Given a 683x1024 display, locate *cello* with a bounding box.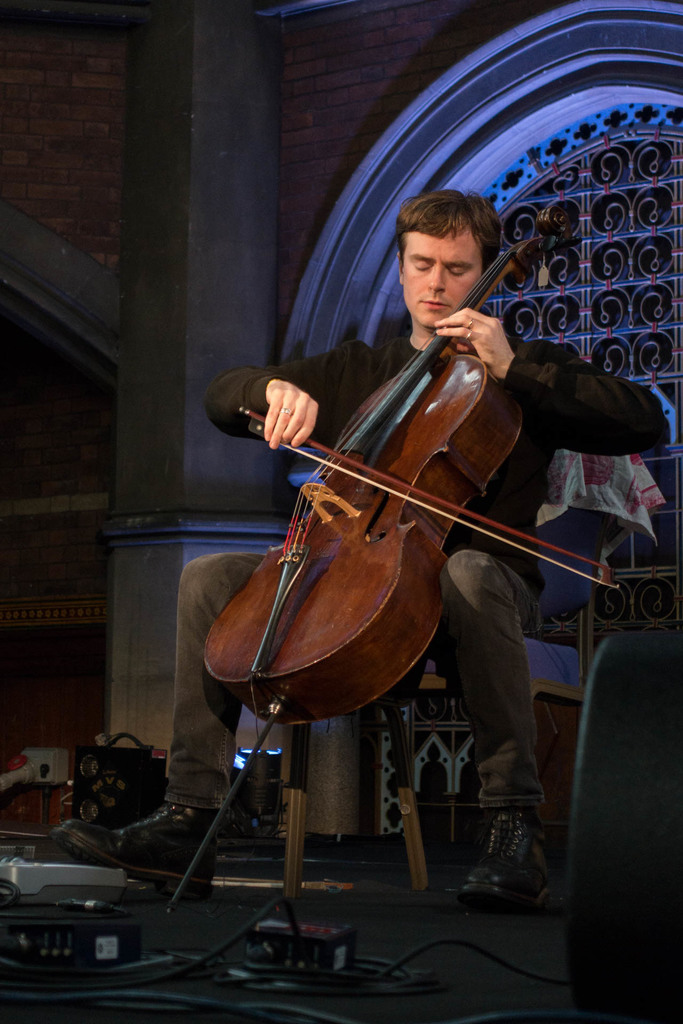
Located: detection(163, 207, 626, 913).
